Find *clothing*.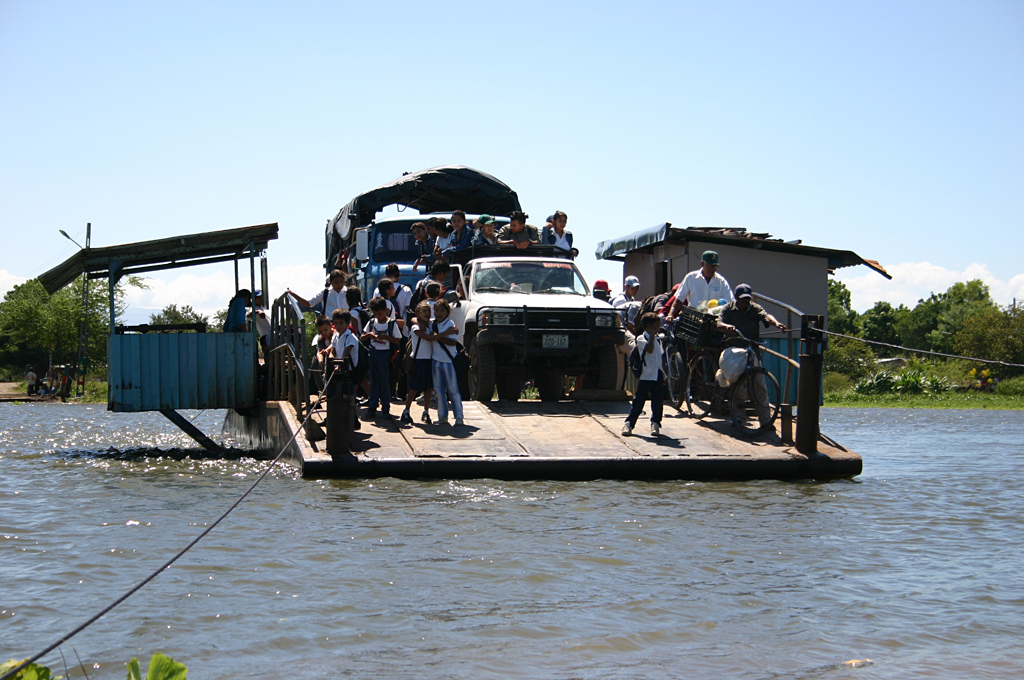
box(419, 315, 431, 405).
